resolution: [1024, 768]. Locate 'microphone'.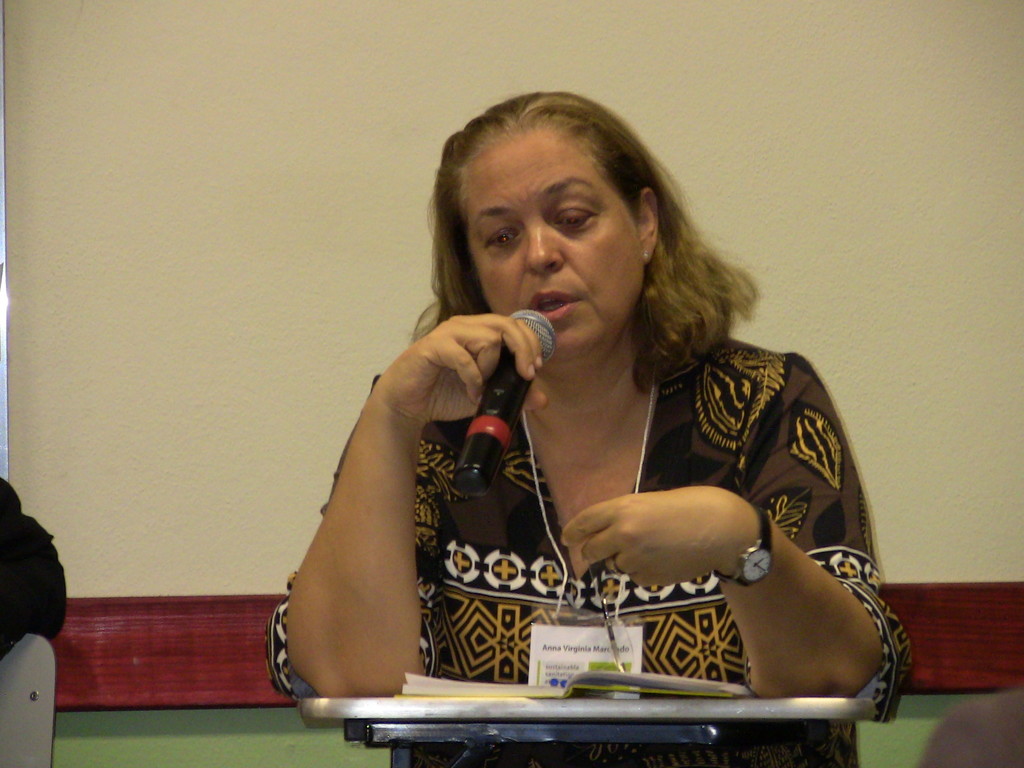
detection(458, 310, 548, 508).
